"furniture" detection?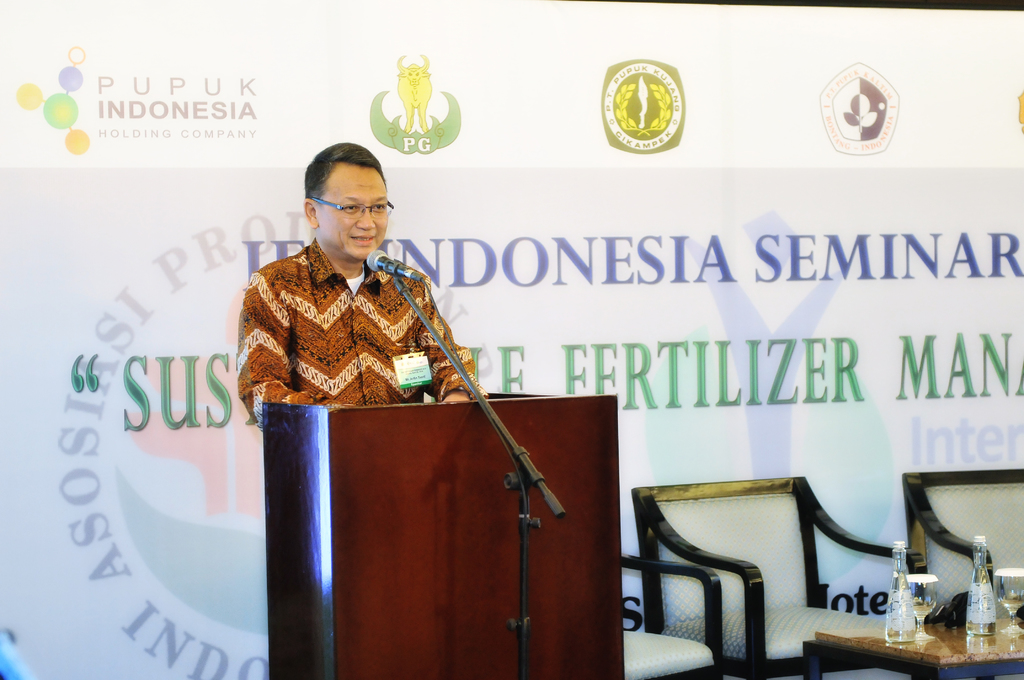
262,393,625,679
